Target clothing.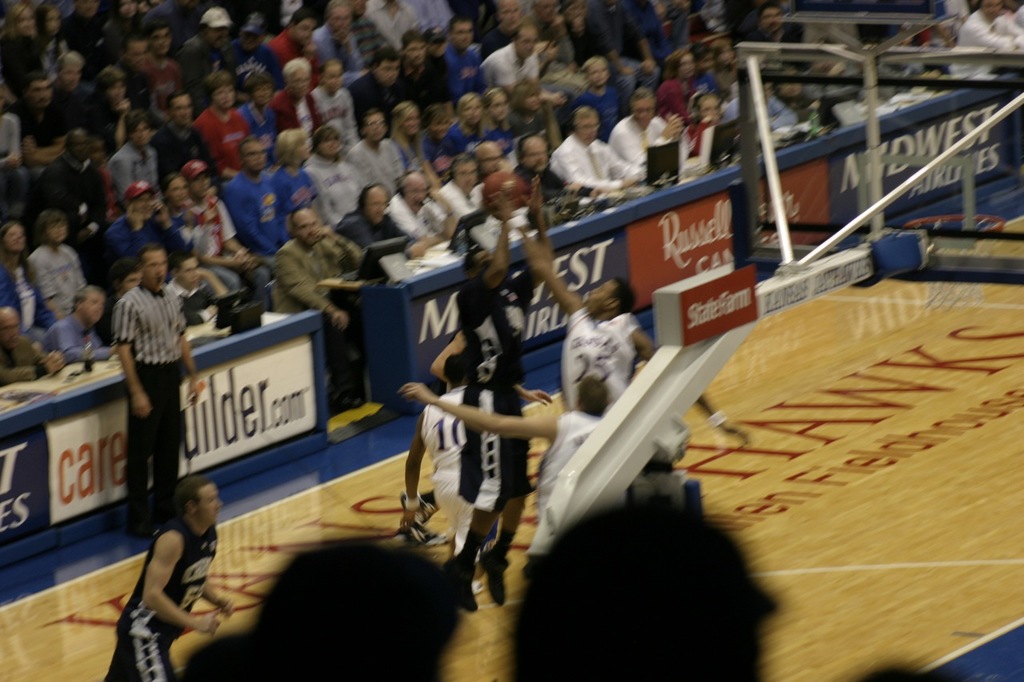
Target region: (152, 117, 228, 183).
